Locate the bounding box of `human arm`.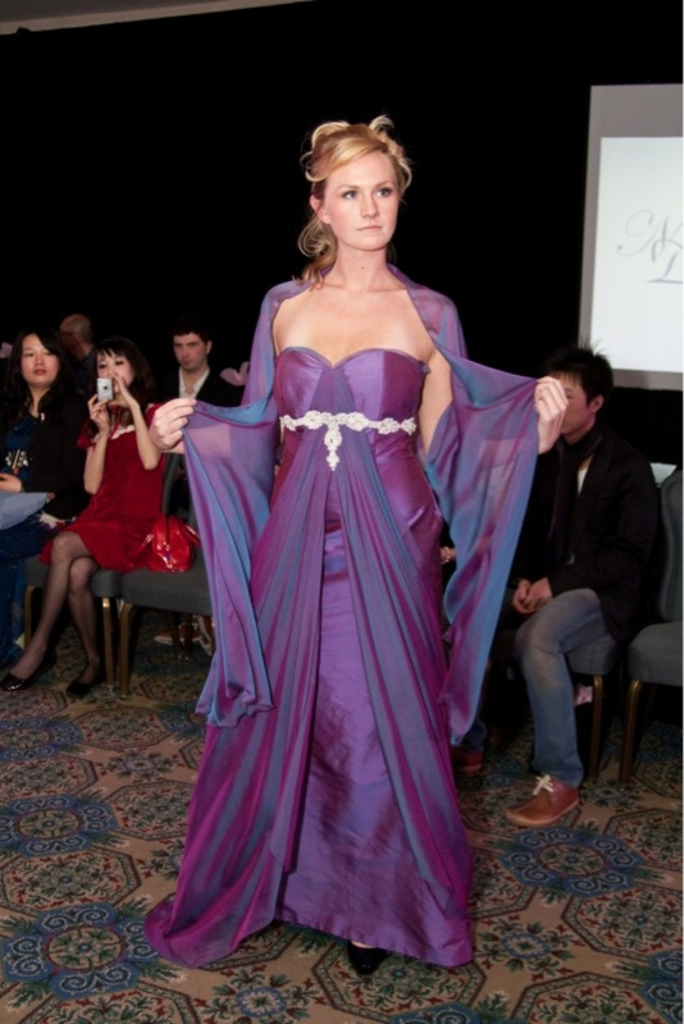
Bounding box: 526:454:661:603.
